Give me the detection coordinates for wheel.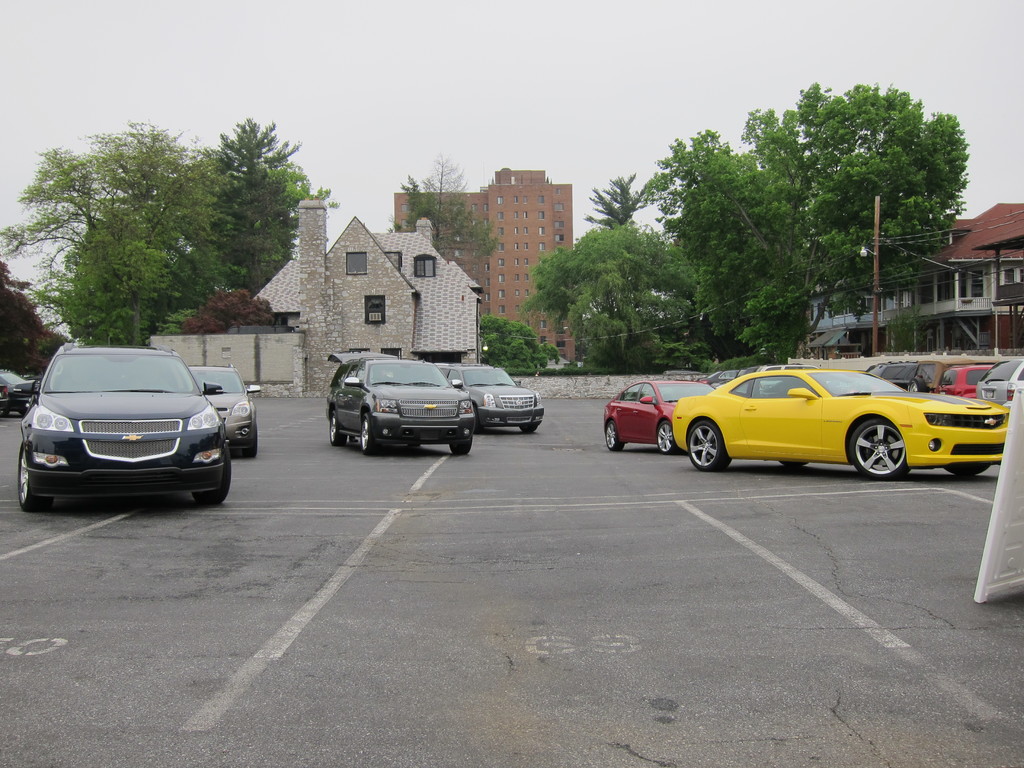
<region>908, 376, 927, 392</region>.
